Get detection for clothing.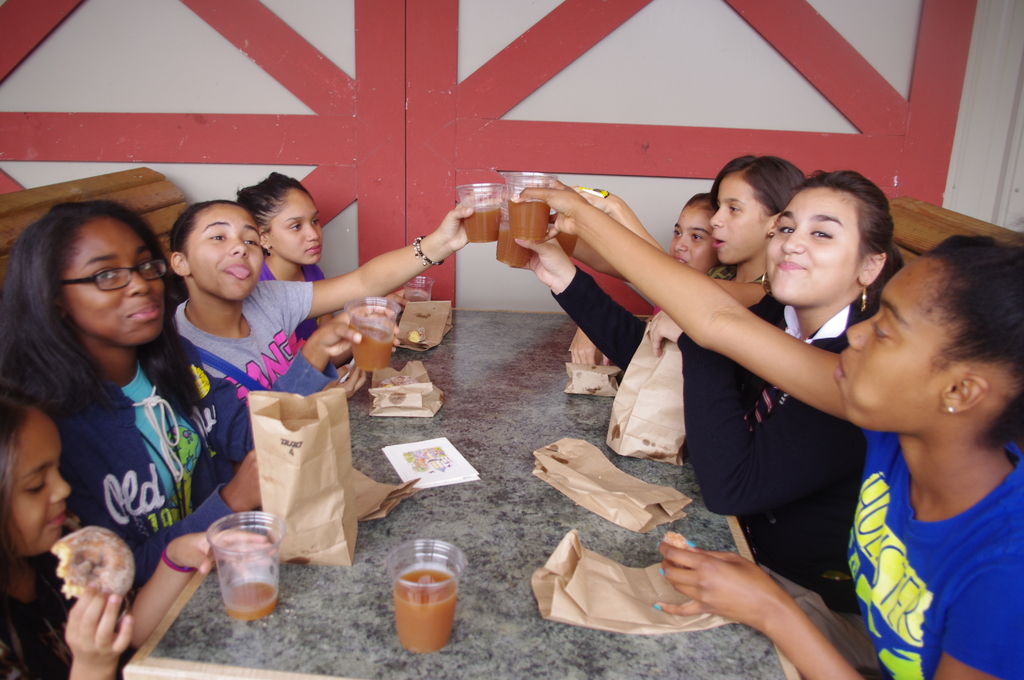
Detection: 564, 255, 653, 319.
